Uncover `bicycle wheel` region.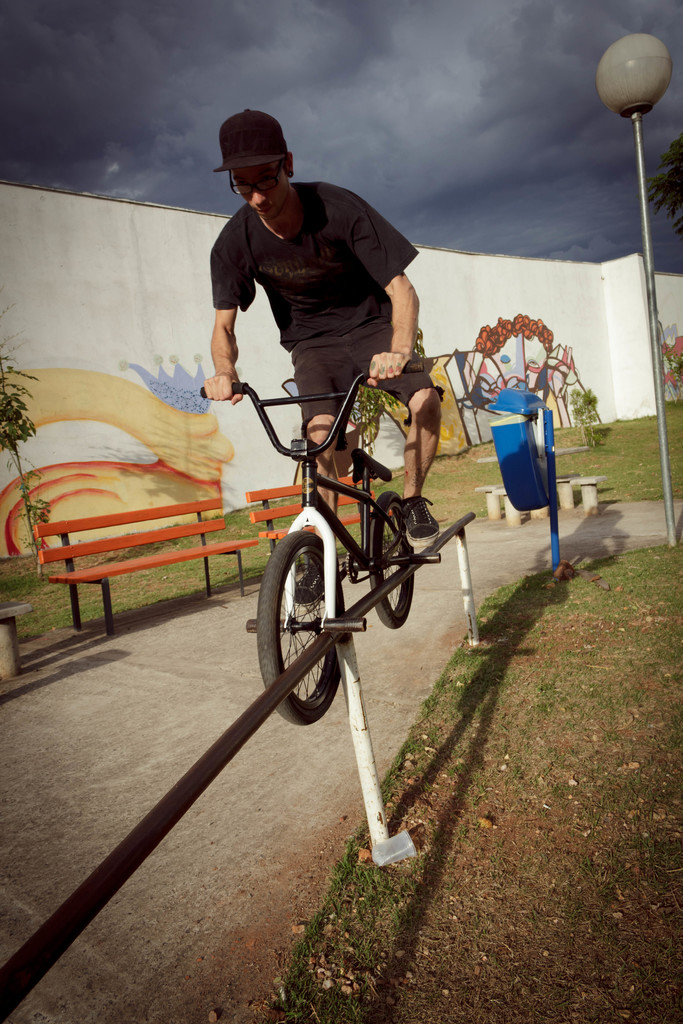
Uncovered: <region>368, 486, 415, 628</region>.
